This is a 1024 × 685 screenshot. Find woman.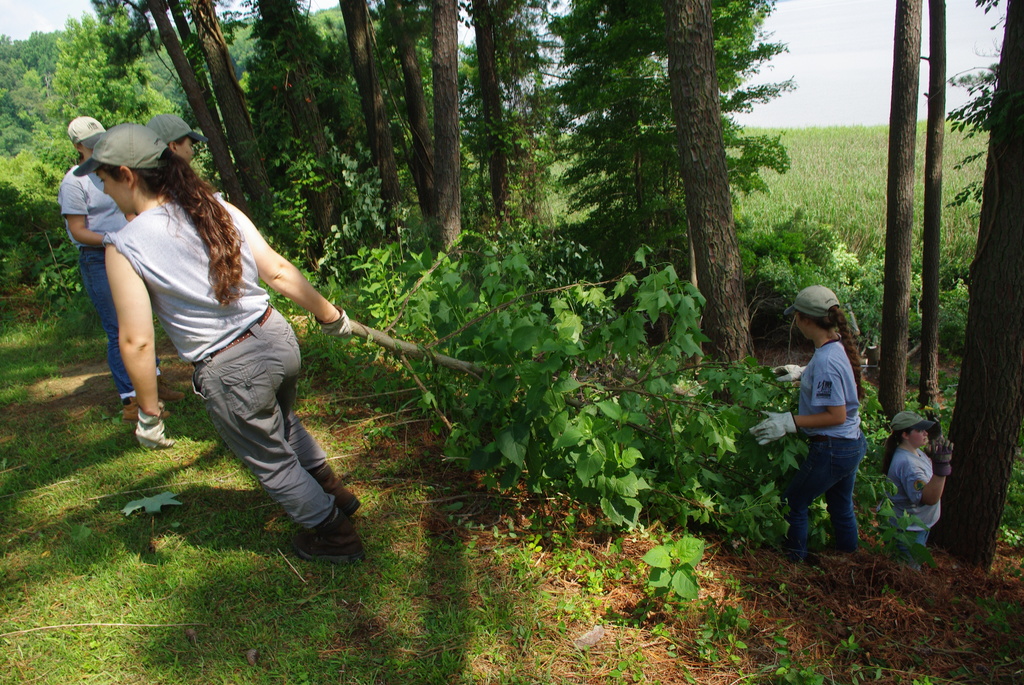
Bounding box: bbox=(62, 114, 168, 409).
